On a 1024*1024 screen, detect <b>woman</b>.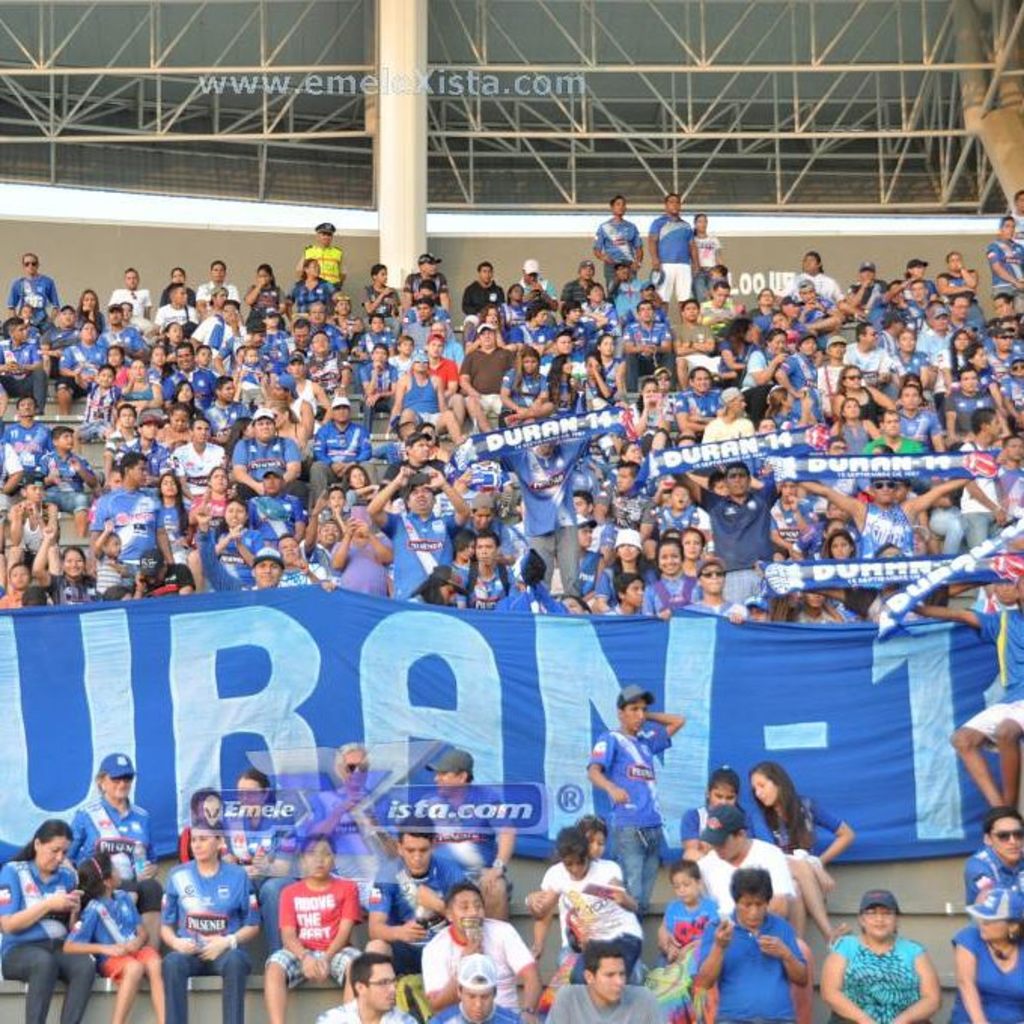
x1=827 y1=529 x2=858 y2=557.
